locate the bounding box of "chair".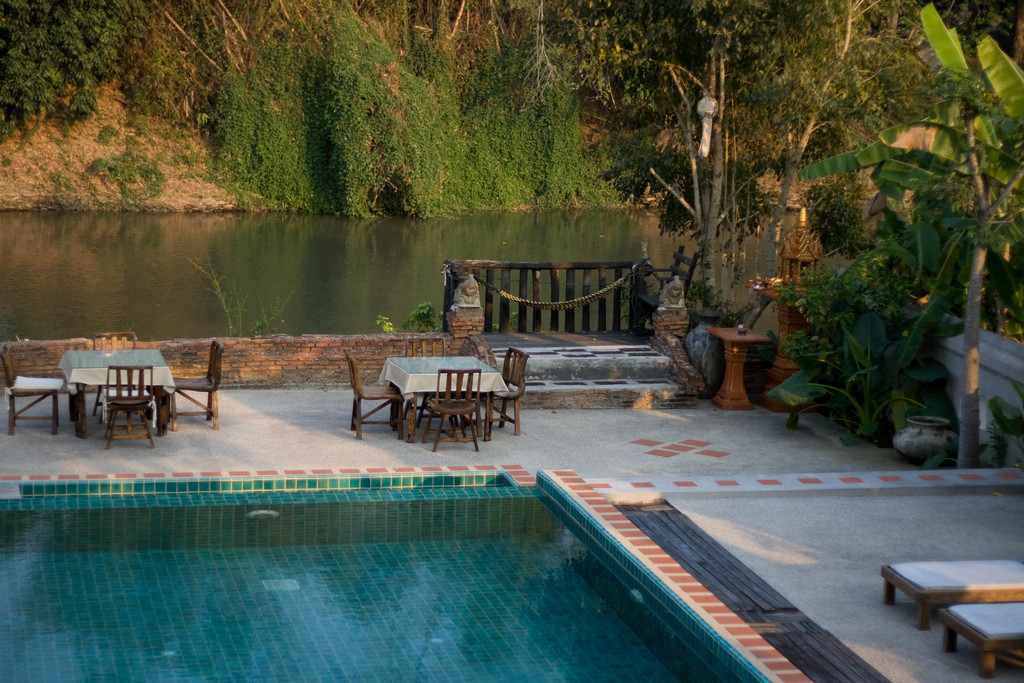
Bounding box: region(101, 362, 157, 450).
